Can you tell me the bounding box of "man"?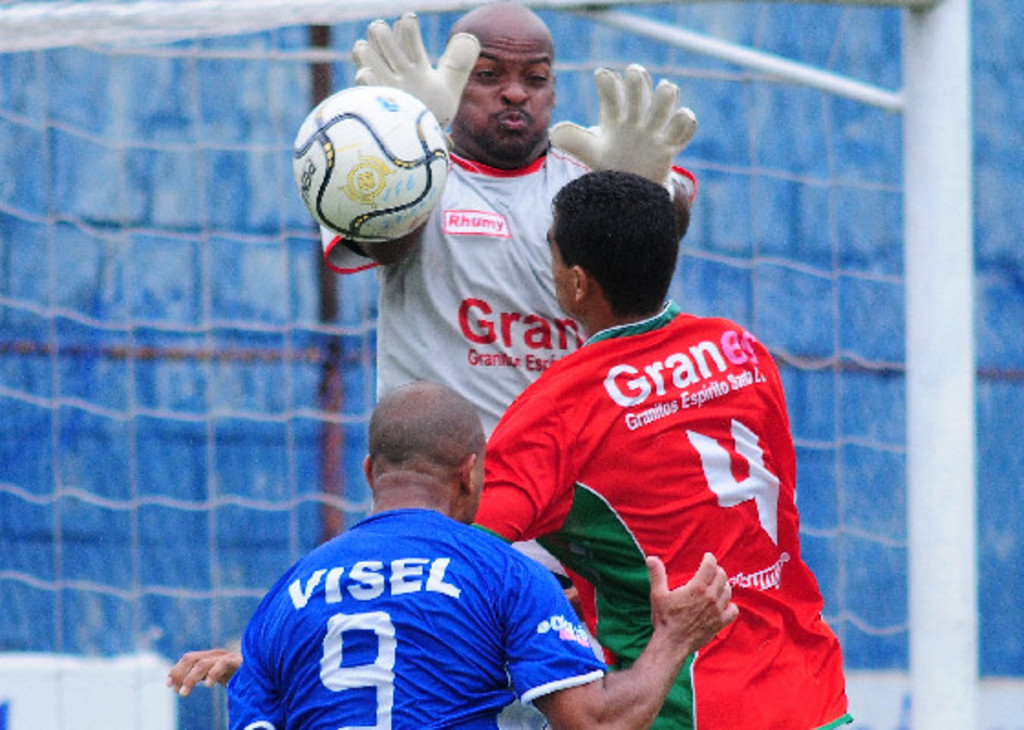
[left=353, top=2, right=700, bottom=728].
